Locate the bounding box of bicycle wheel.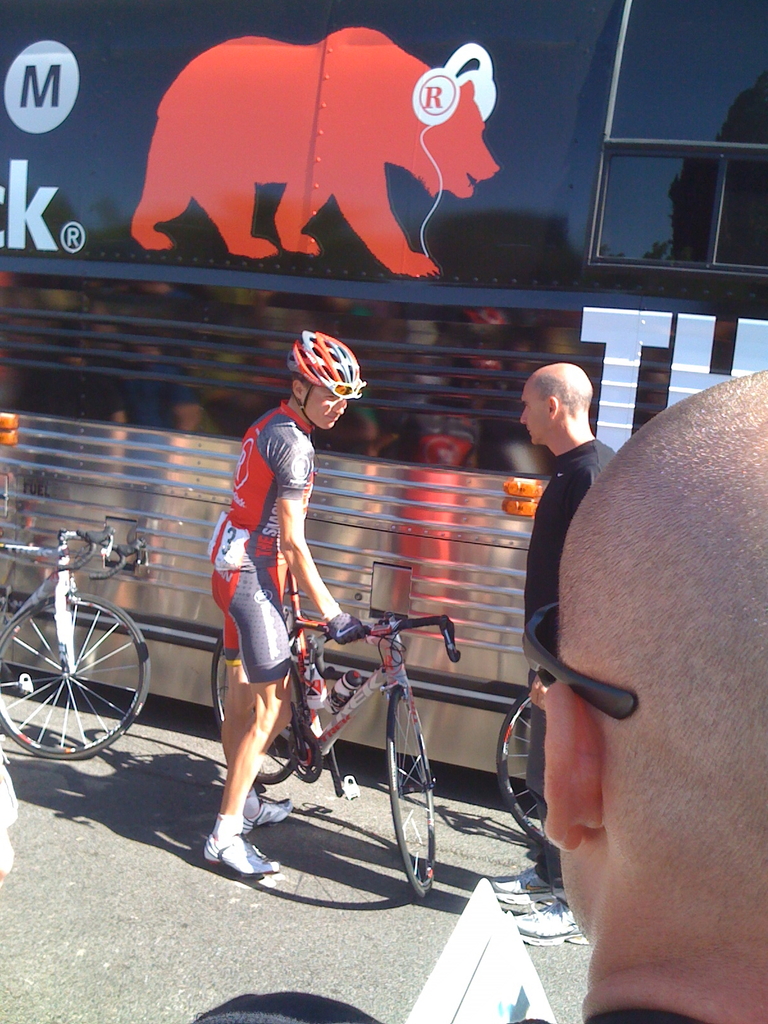
Bounding box: <bbox>380, 684, 436, 902</bbox>.
